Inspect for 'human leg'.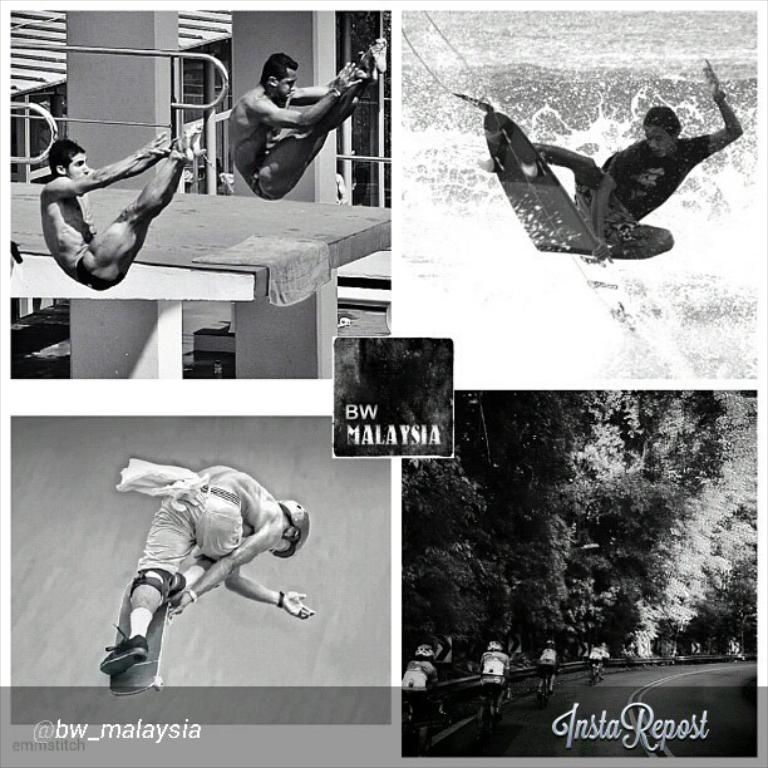
Inspection: detection(75, 125, 191, 286).
